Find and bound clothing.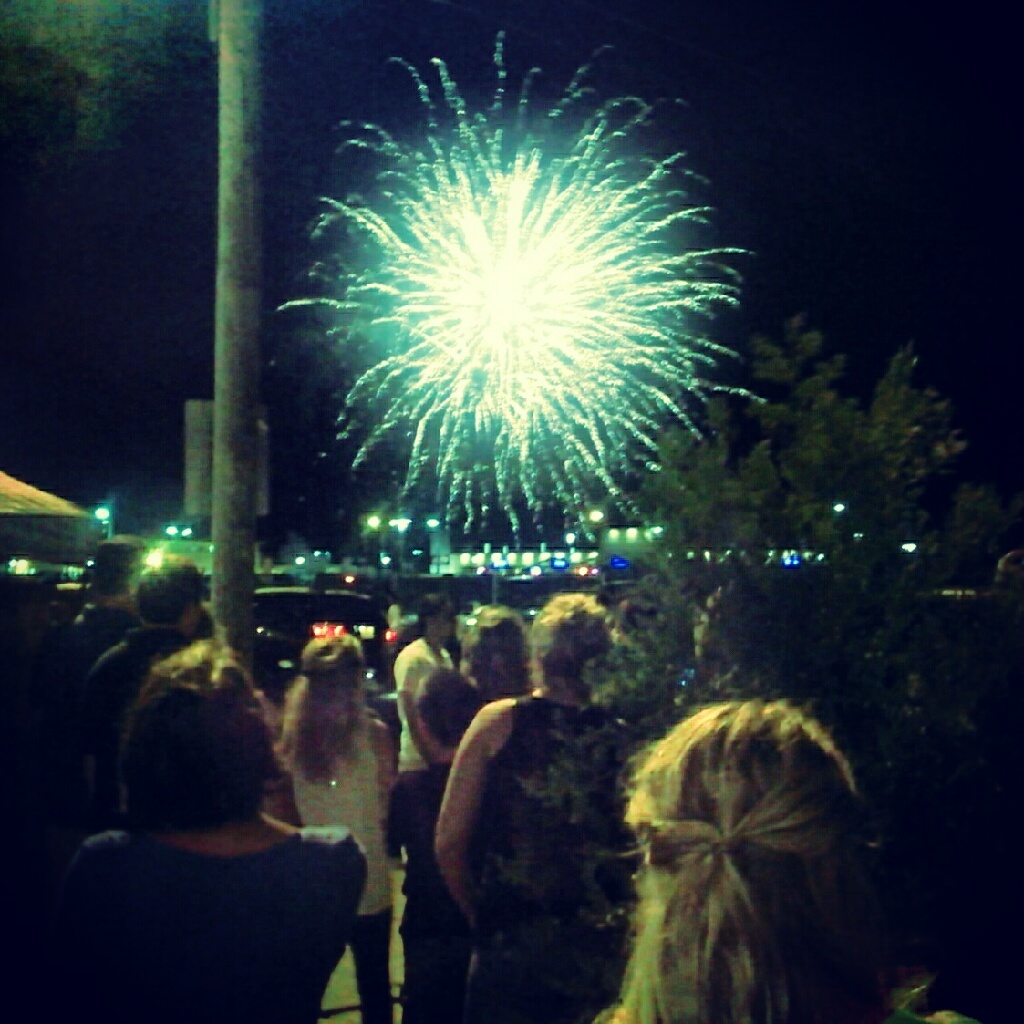
Bound: <region>342, 897, 391, 1019</region>.
